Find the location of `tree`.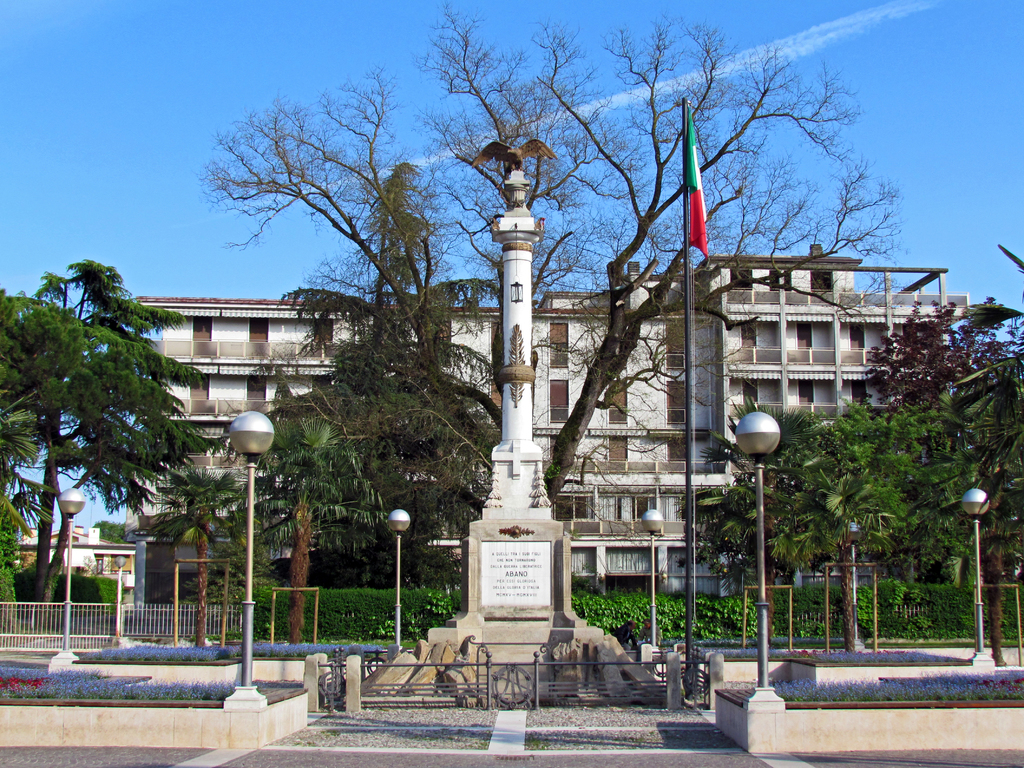
Location: box(835, 390, 932, 586).
